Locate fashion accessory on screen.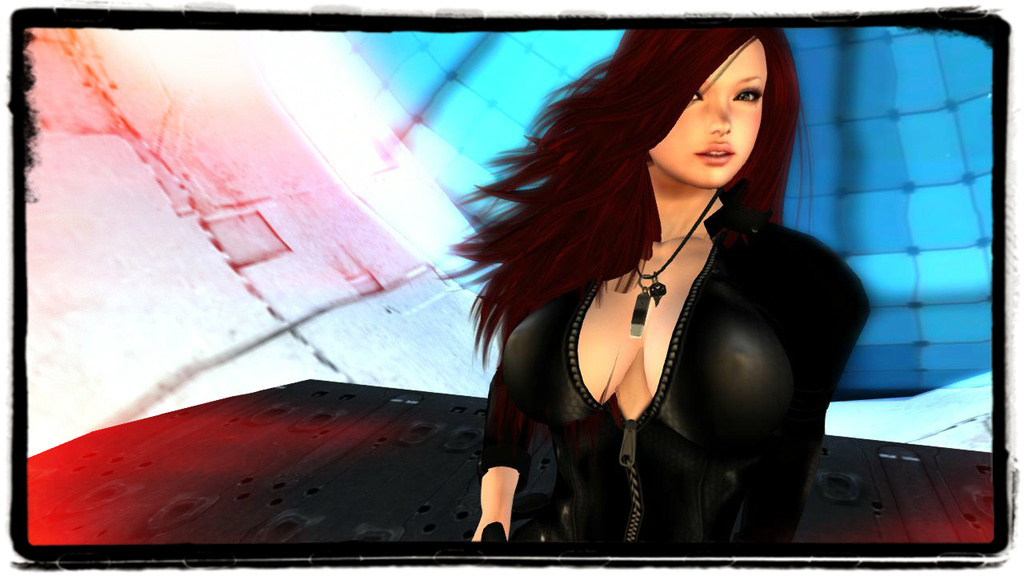
On screen at x1=628 y1=187 x2=722 y2=338.
